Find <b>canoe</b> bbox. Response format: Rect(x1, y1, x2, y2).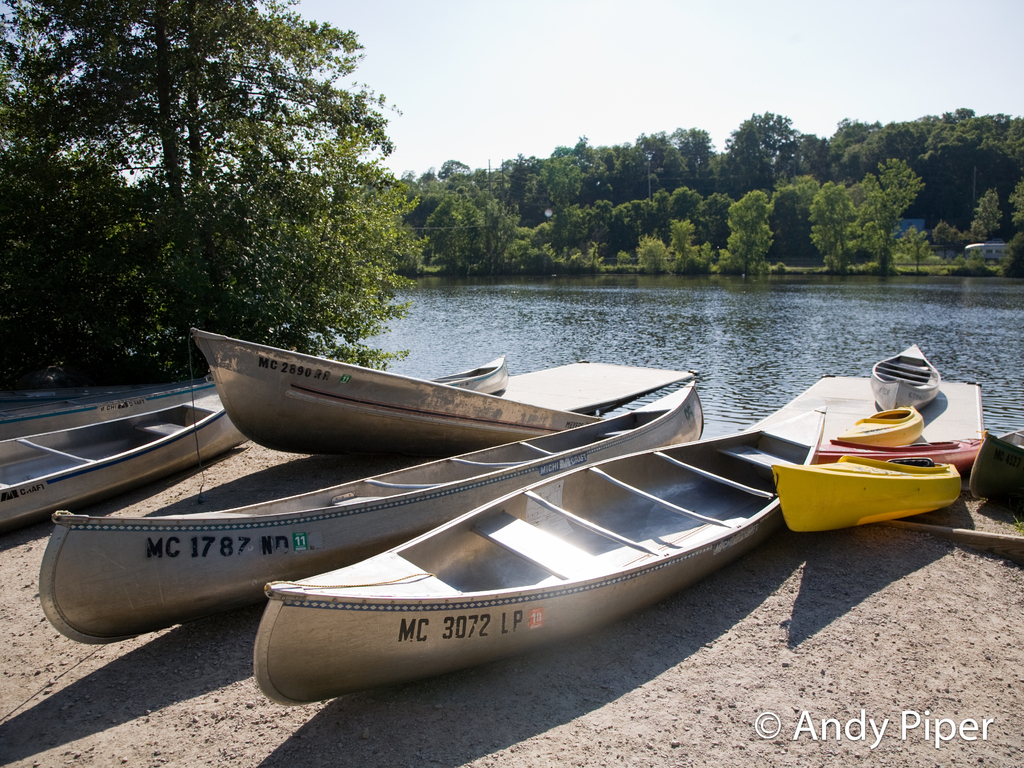
Rect(817, 439, 984, 478).
